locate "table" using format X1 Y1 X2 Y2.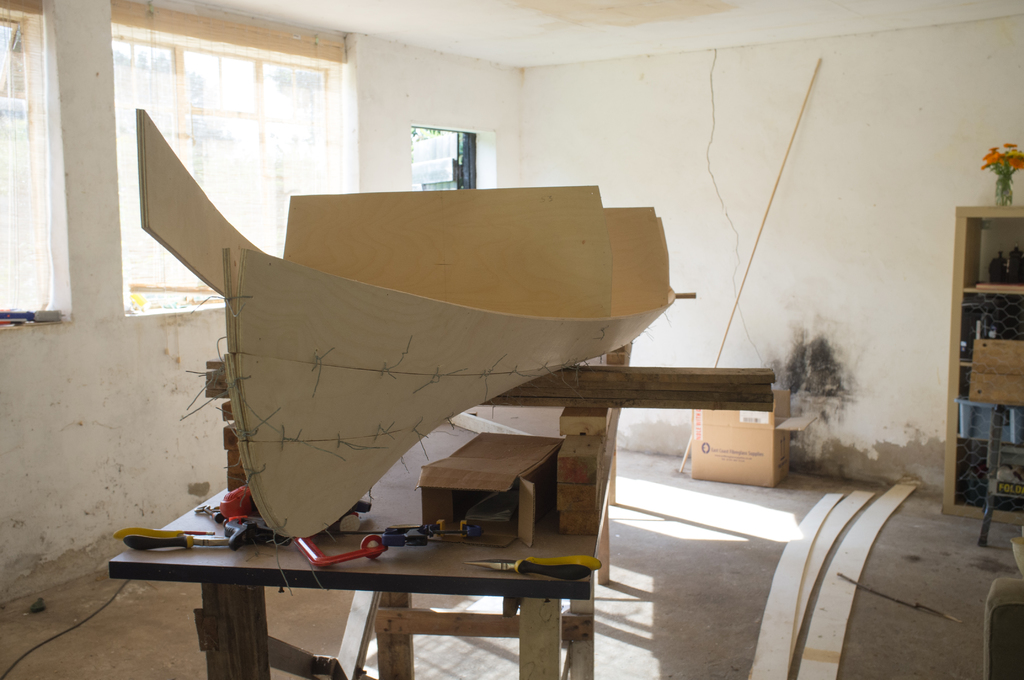
105 496 643 670.
